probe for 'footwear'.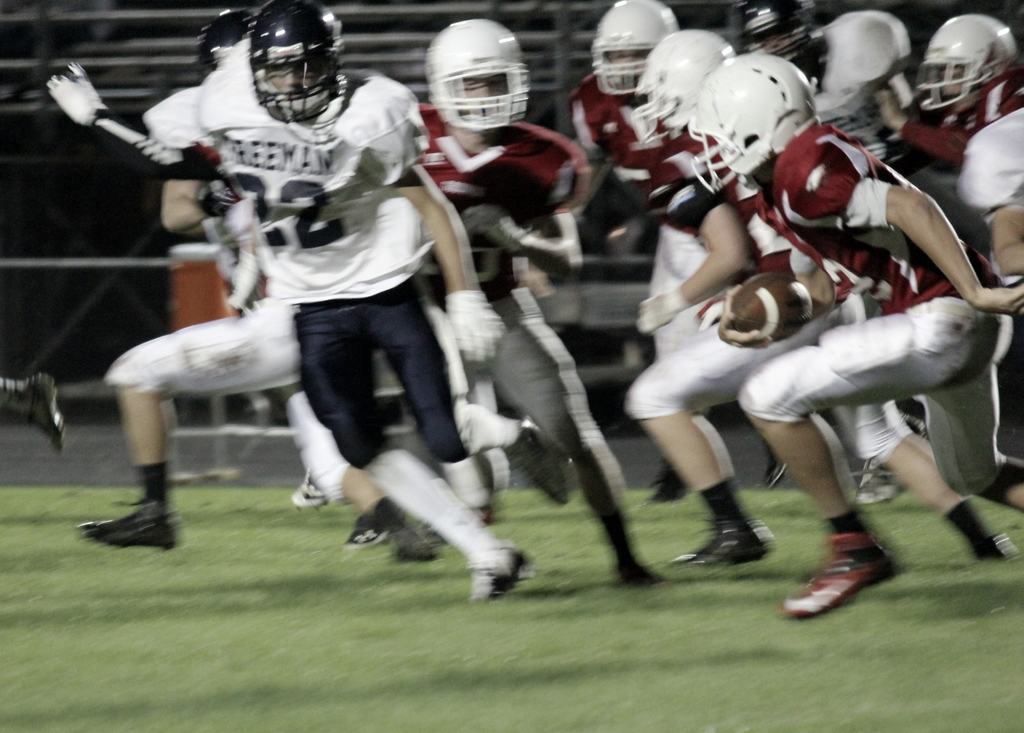
Probe result: region(677, 519, 772, 570).
